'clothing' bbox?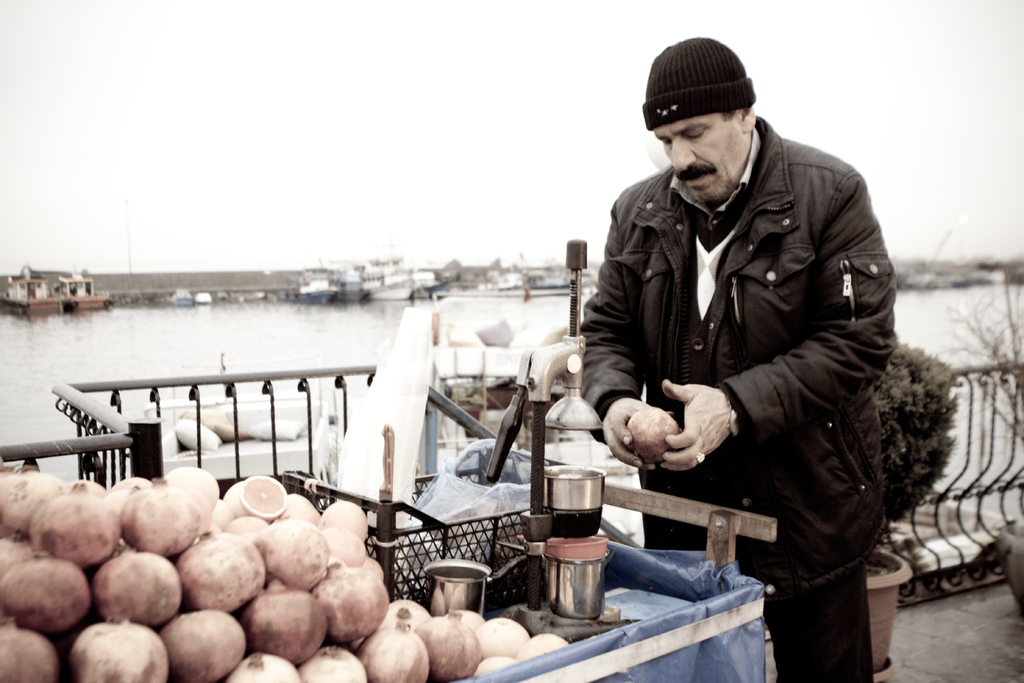
[x1=553, y1=58, x2=925, y2=624]
